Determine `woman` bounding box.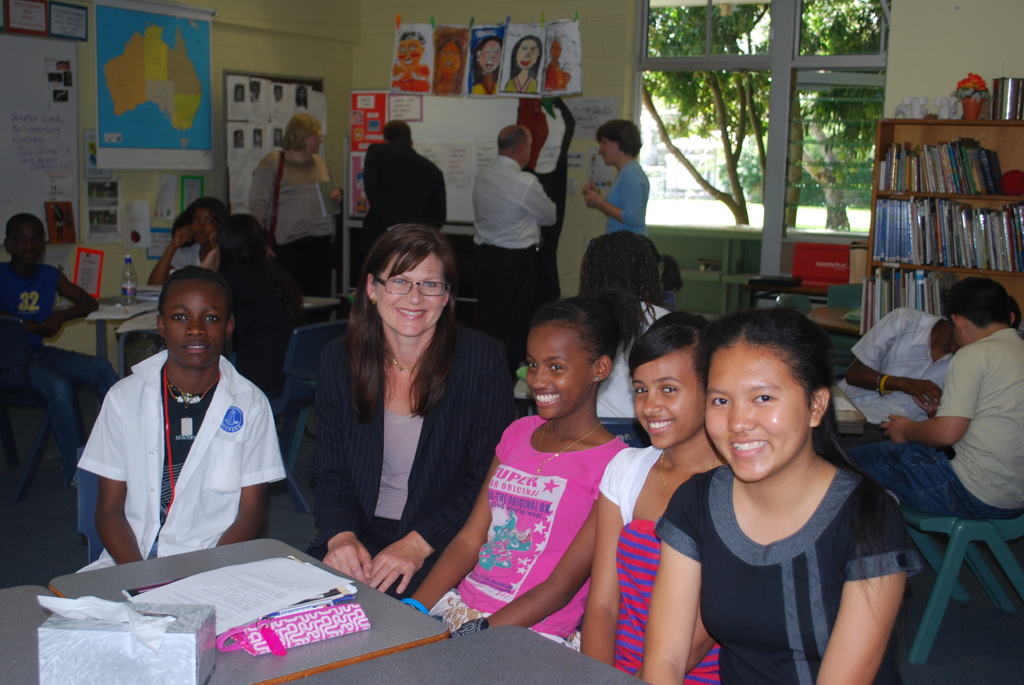
Determined: region(470, 36, 501, 94).
